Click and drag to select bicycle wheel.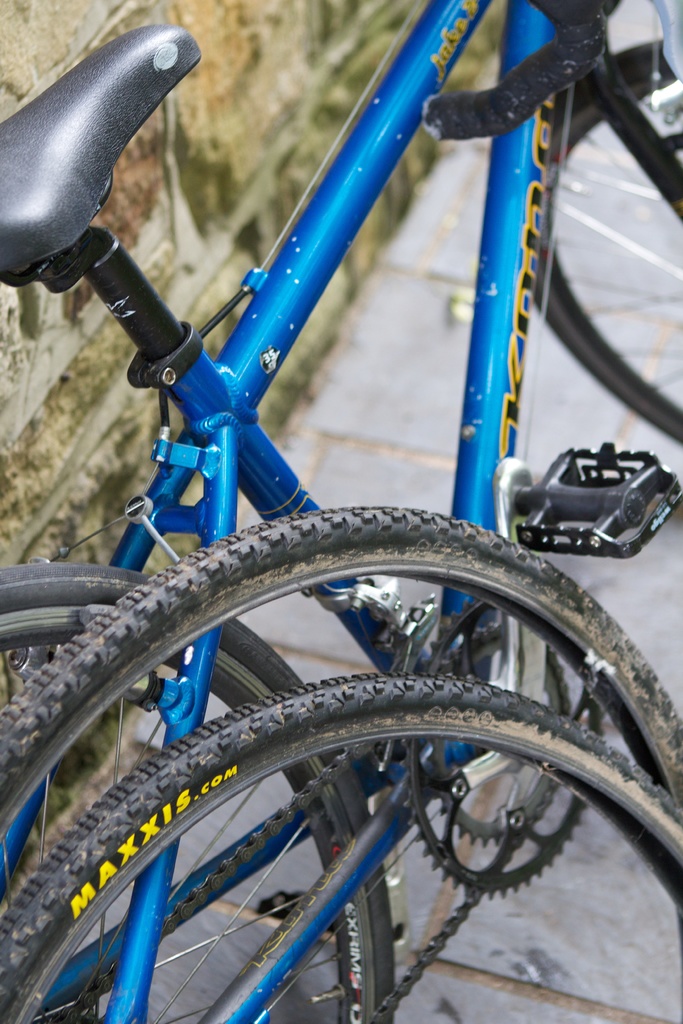
Selection: left=10, top=515, right=682, bottom=818.
